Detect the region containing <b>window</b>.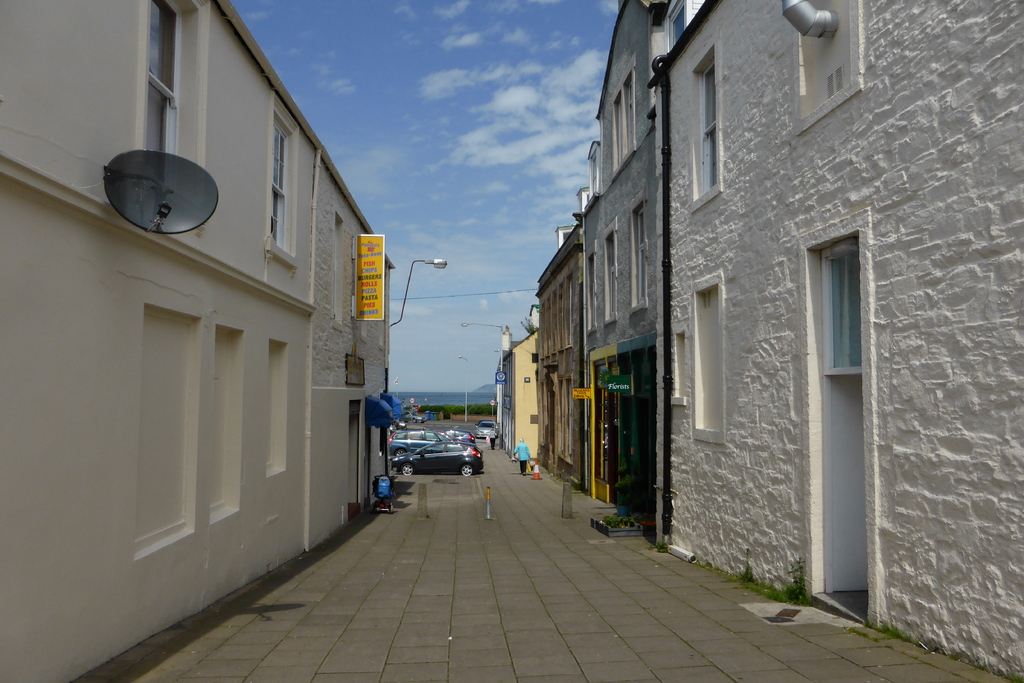
[x1=687, y1=273, x2=723, y2=443].
